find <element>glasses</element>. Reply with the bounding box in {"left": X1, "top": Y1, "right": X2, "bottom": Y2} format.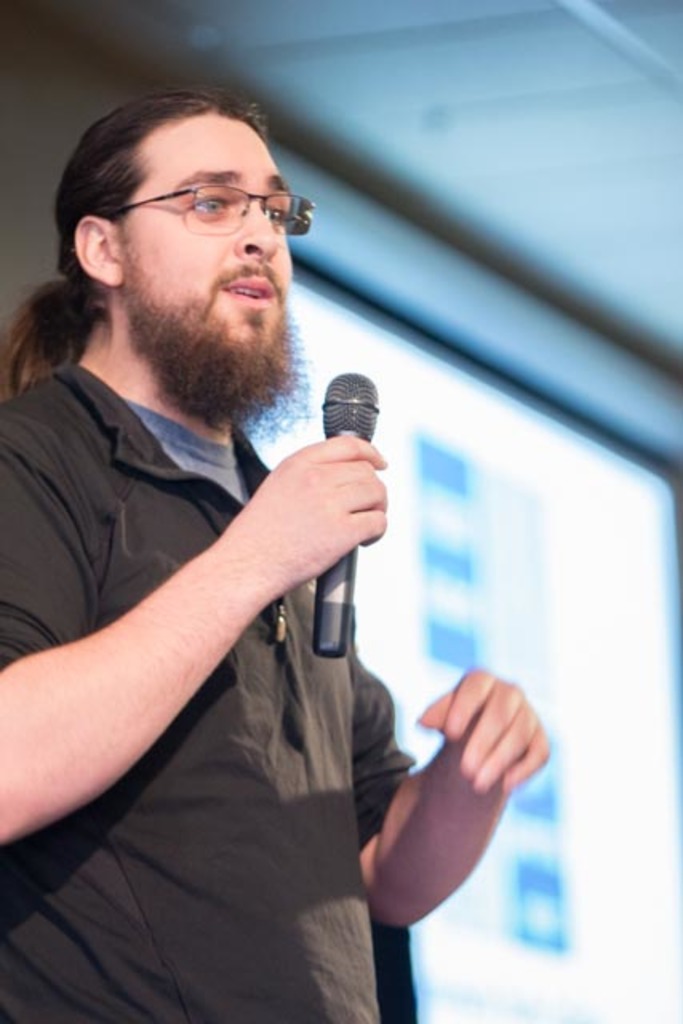
{"left": 96, "top": 182, "right": 318, "bottom": 242}.
